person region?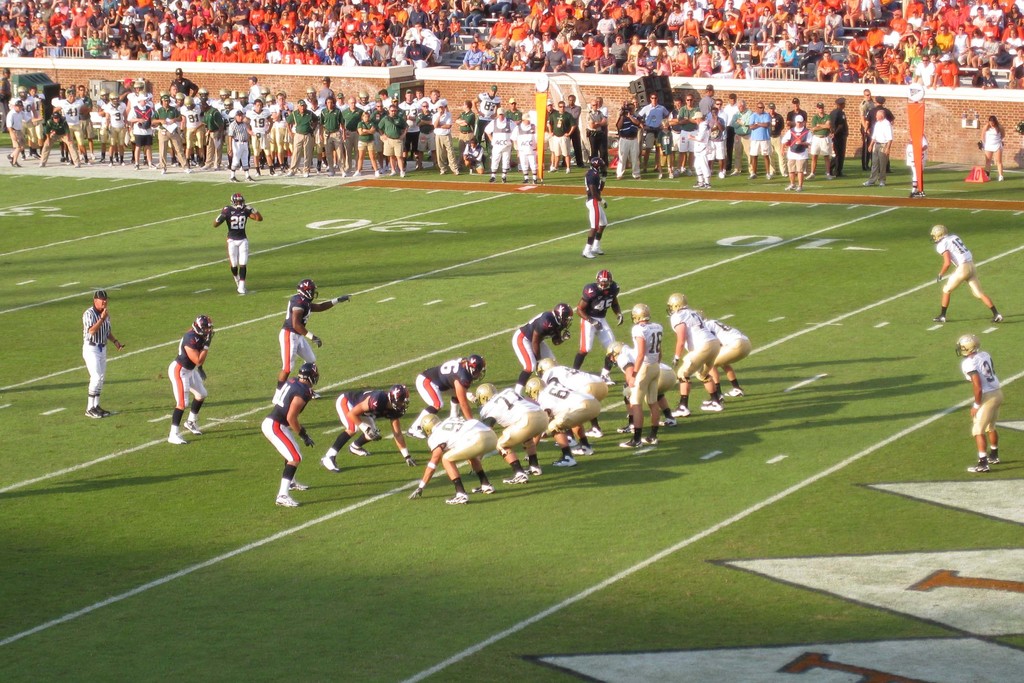
{"x1": 582, "y1": 151, "x2": 610, "y2": 259}
